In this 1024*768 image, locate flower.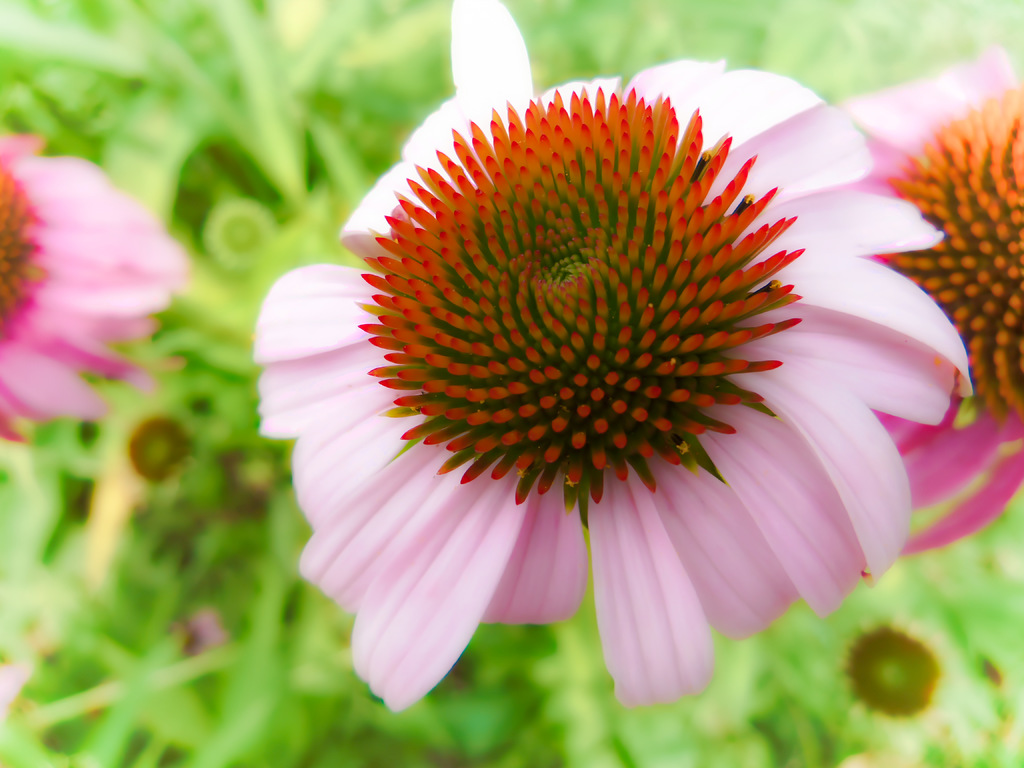
Bounding box: [left=3, top=146, right=186, bottom=444].
